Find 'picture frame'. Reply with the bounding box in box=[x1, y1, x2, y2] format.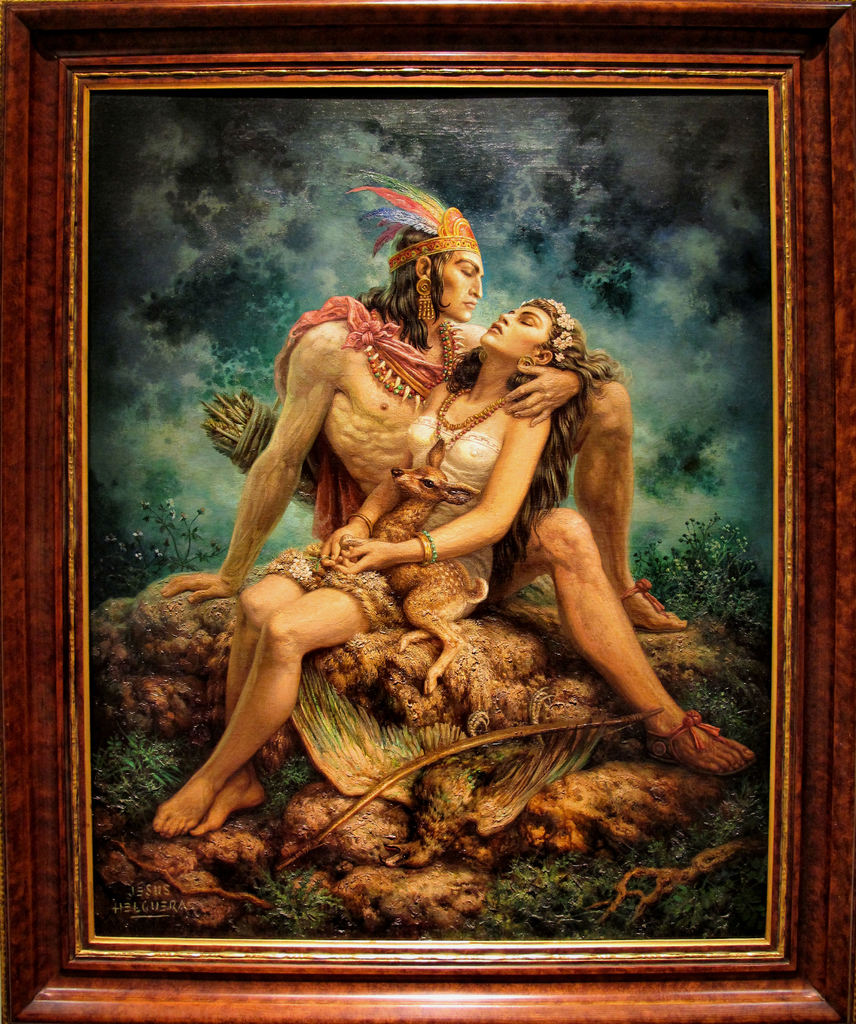
box=[0, 0, 855, 1023].
